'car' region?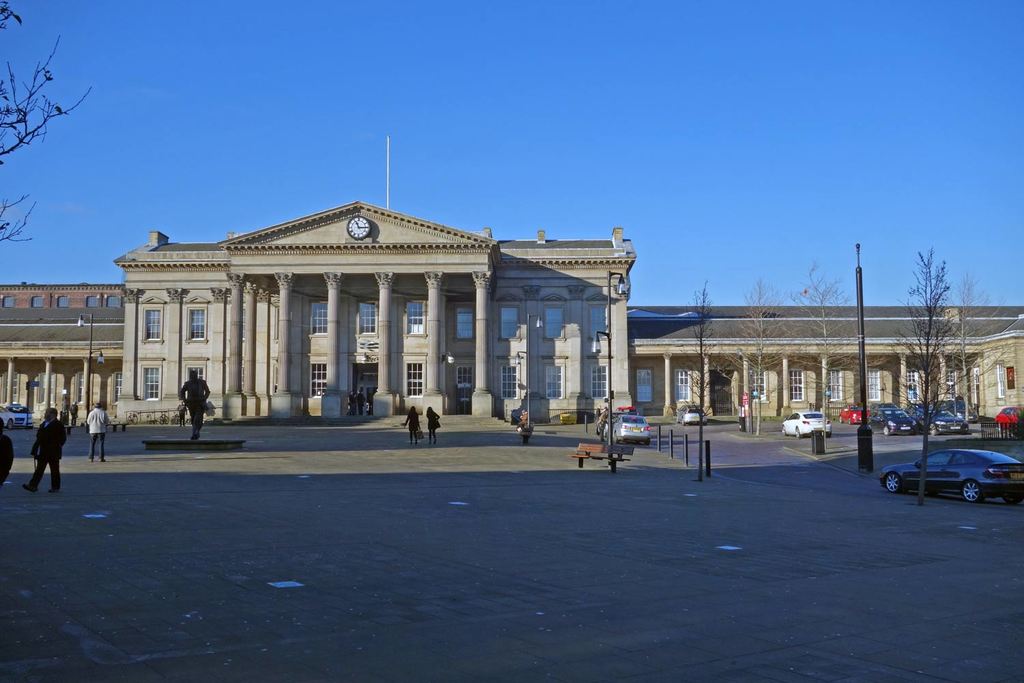
crop(0, 401, 34, 432)
